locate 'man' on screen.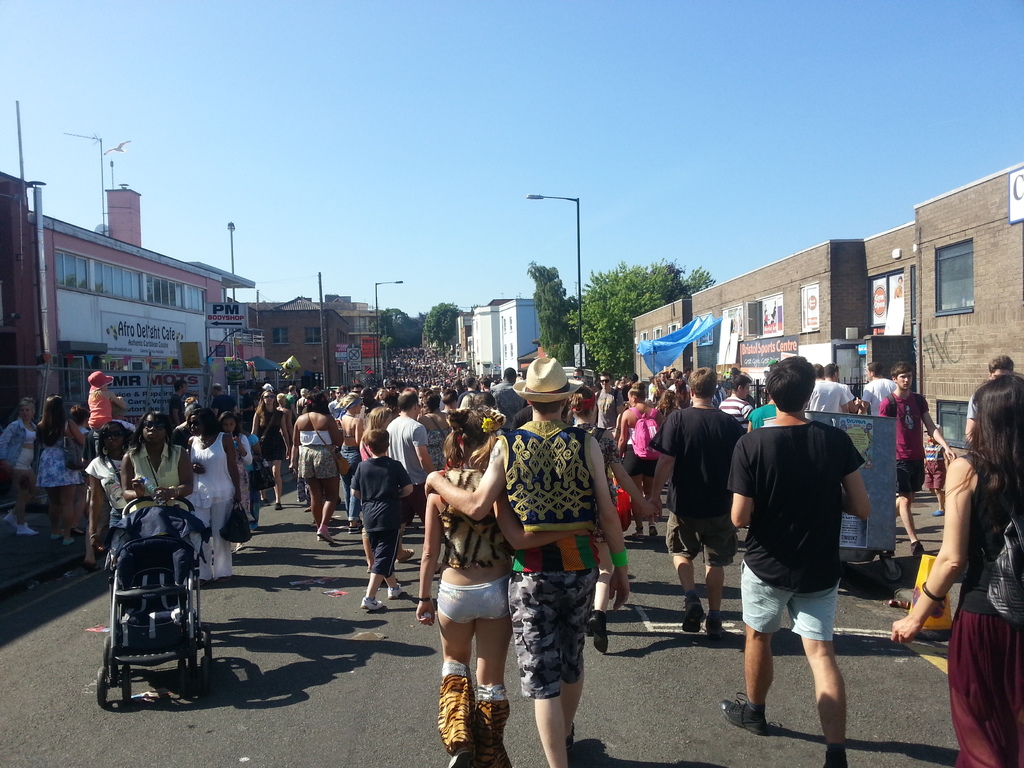
On screen at 644, 367, 744, 636.
